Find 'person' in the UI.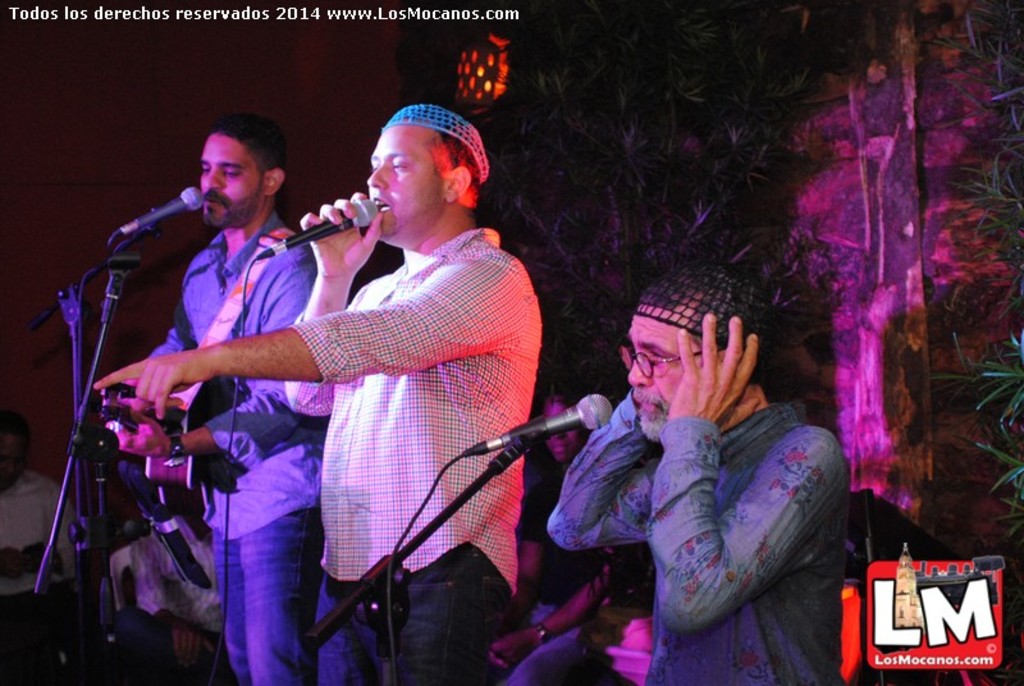
UI element at BBox(100, 95, 328, 685).
